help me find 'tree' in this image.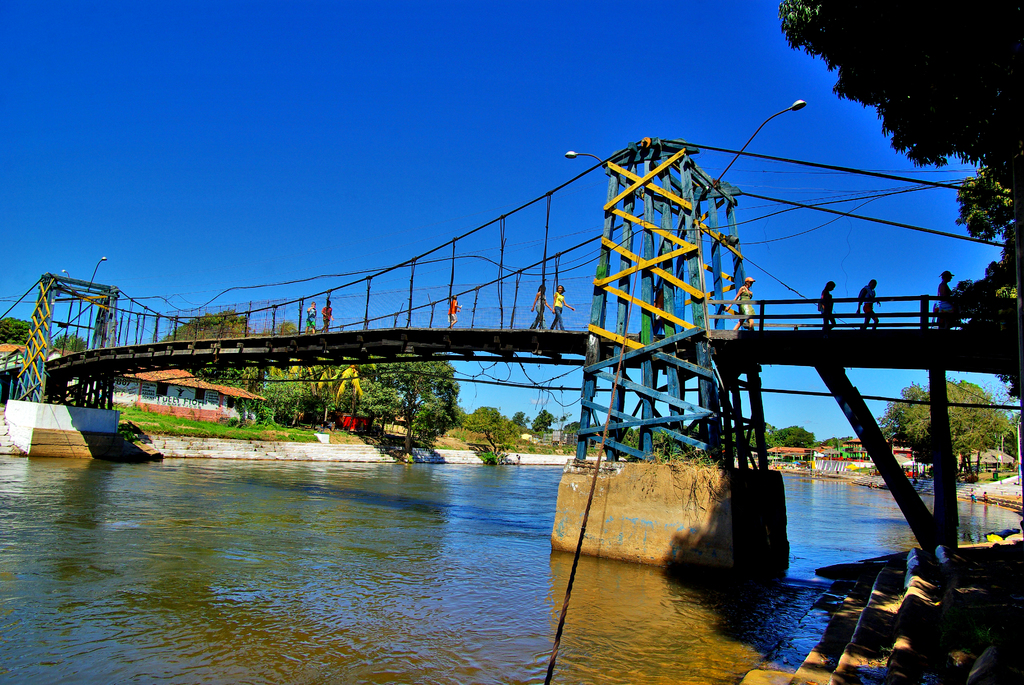
Found it: region(511, 410, 532, 429).
